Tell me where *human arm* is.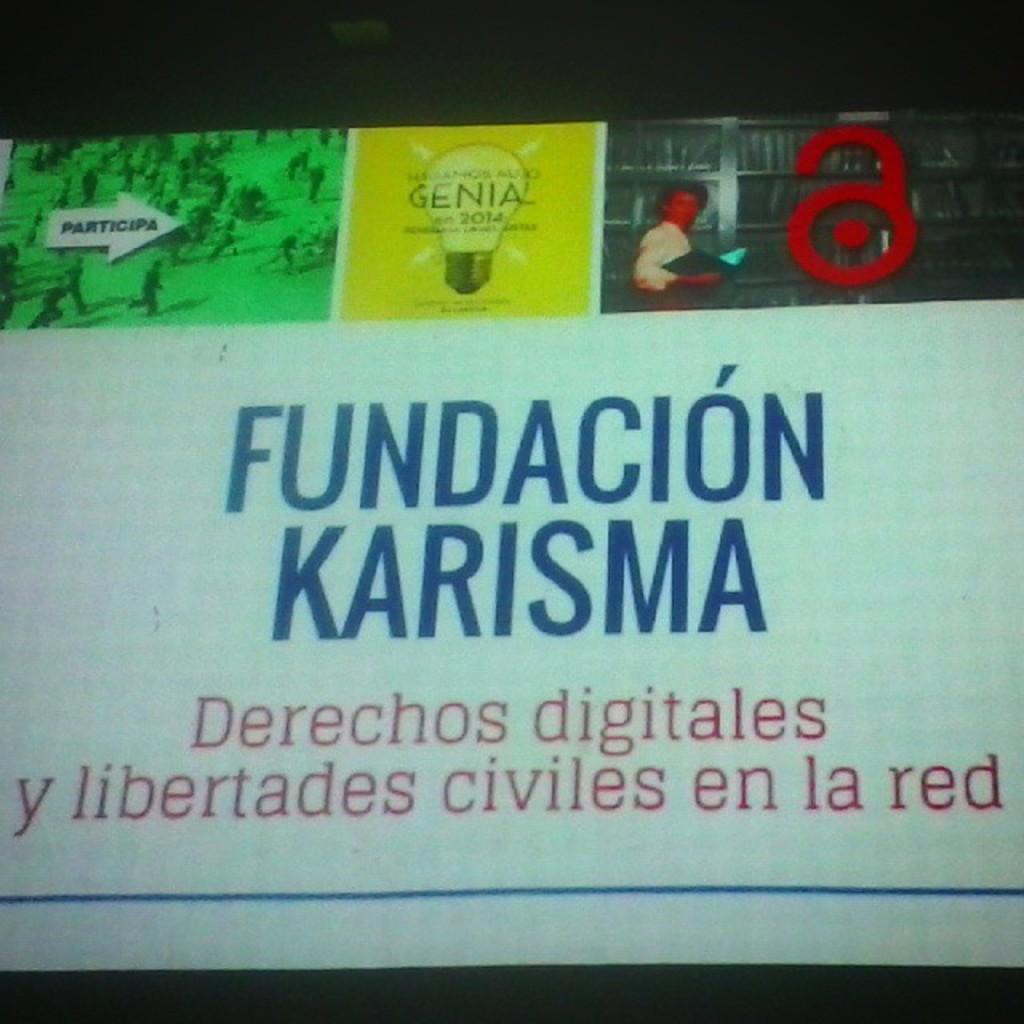
*human arm* is at 637/222/710/293.
